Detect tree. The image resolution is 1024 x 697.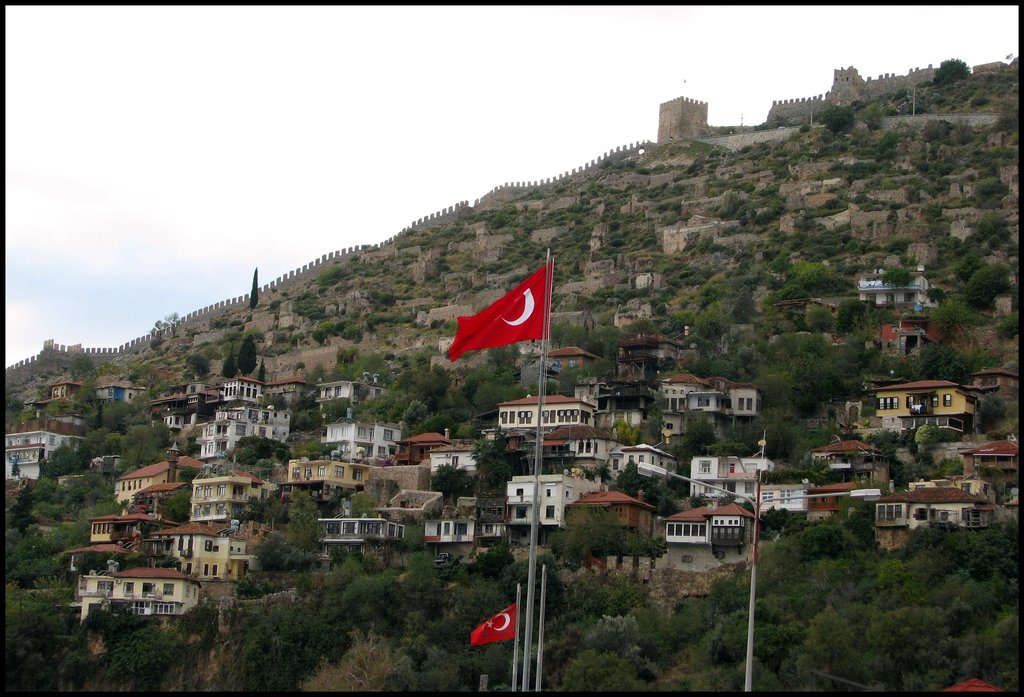
[239, 334, 257, 375].
